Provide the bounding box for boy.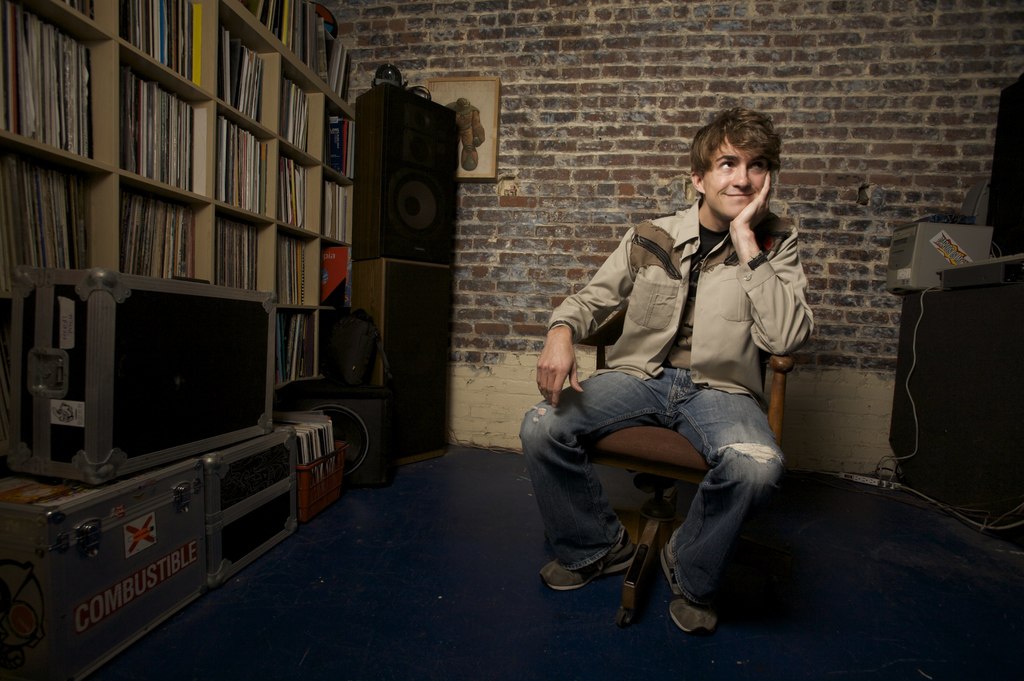
(left=521, top=111, right=812, bottom=631).
